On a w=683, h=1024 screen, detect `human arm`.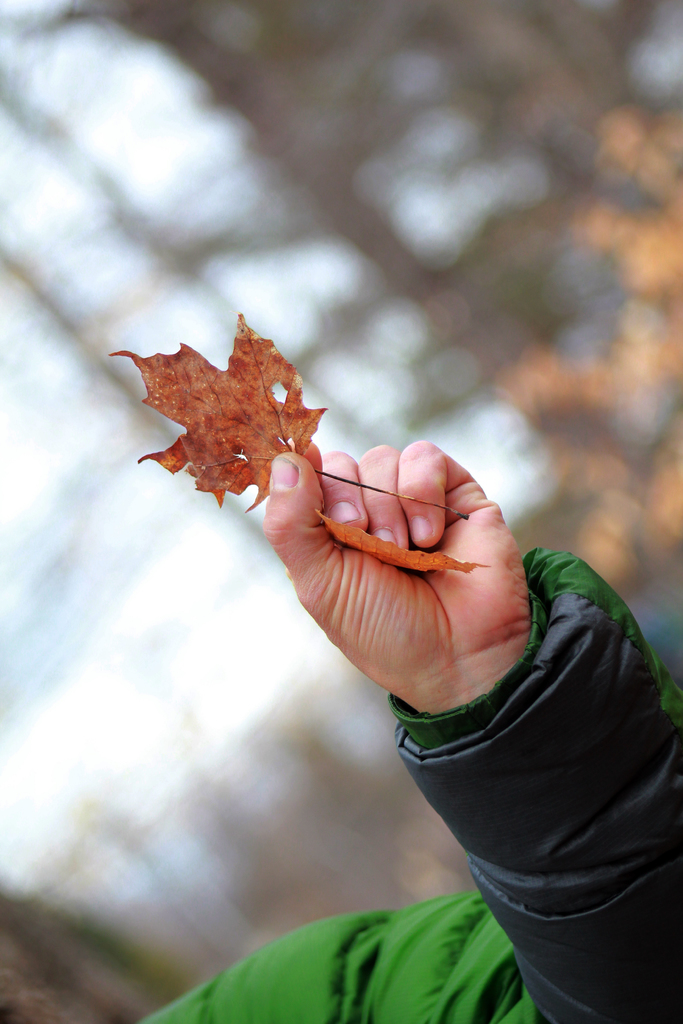
268/459/675/1023.
